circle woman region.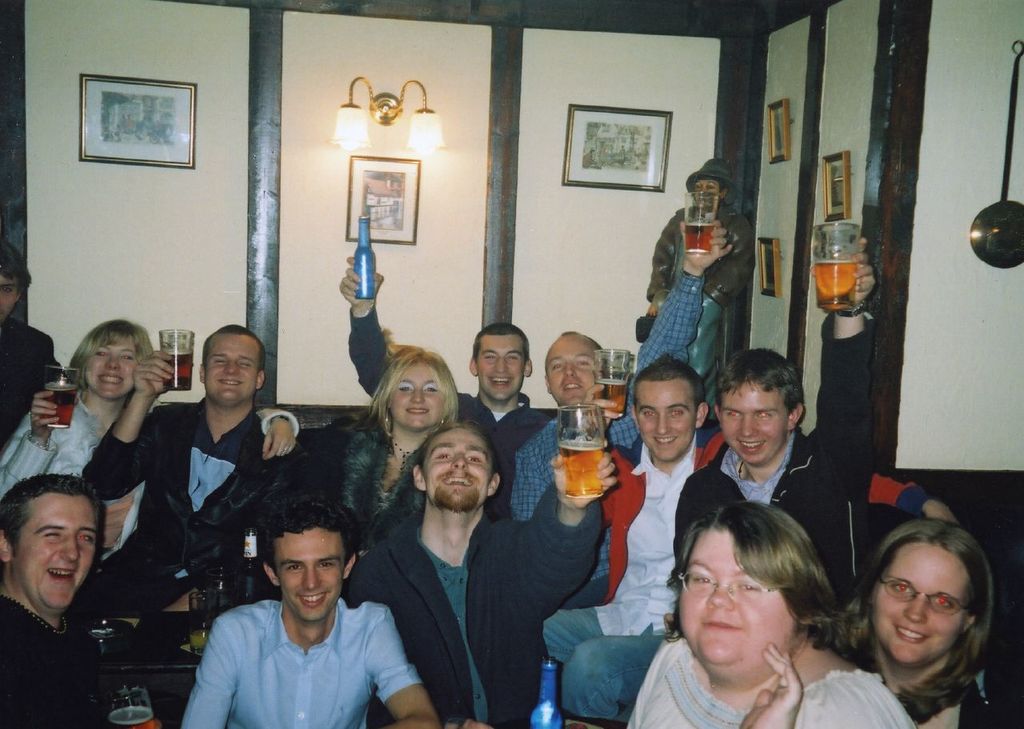
Region: 0, 319, 155, 557.
